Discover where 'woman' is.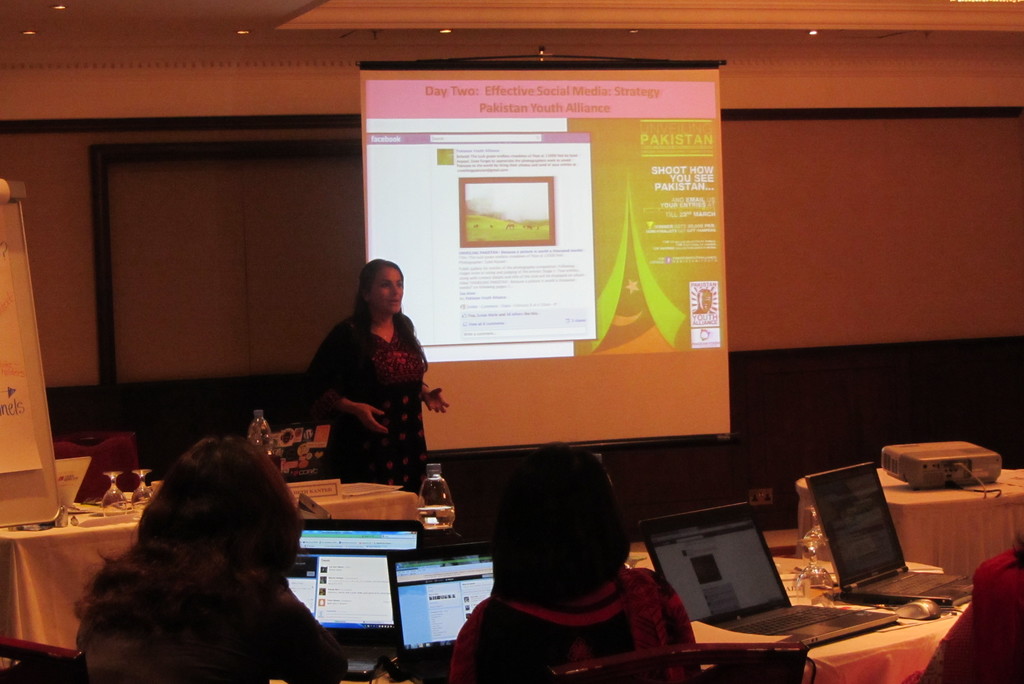
Discovered at (left=445, top=441, right=710, bottom=683).
